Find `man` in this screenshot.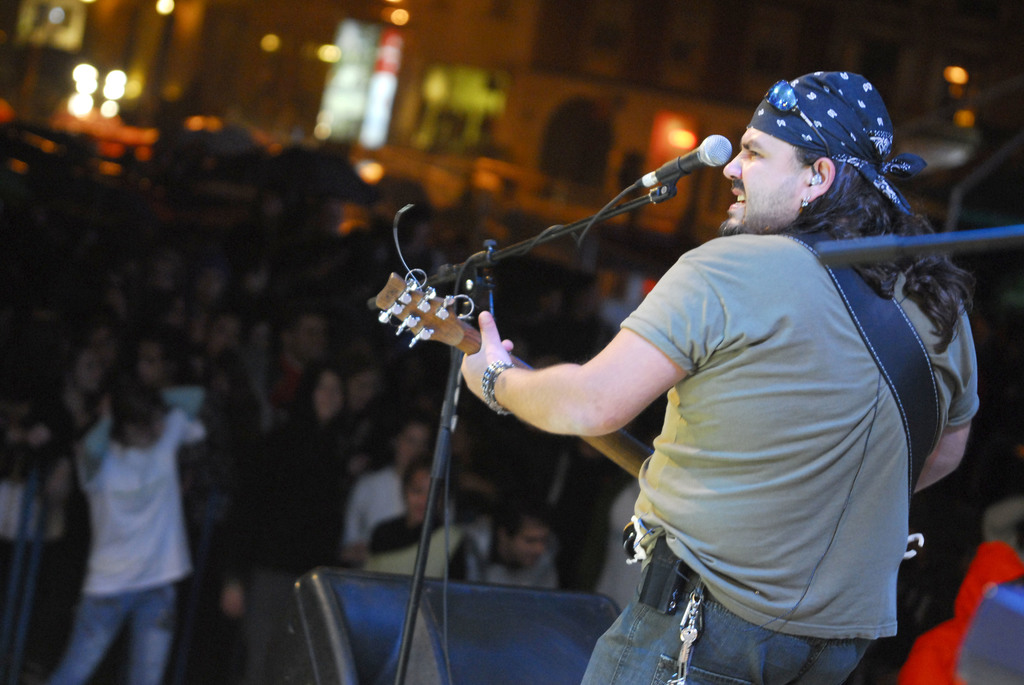
The bounding box for `man` is box=[440, 500, 564, 585].
